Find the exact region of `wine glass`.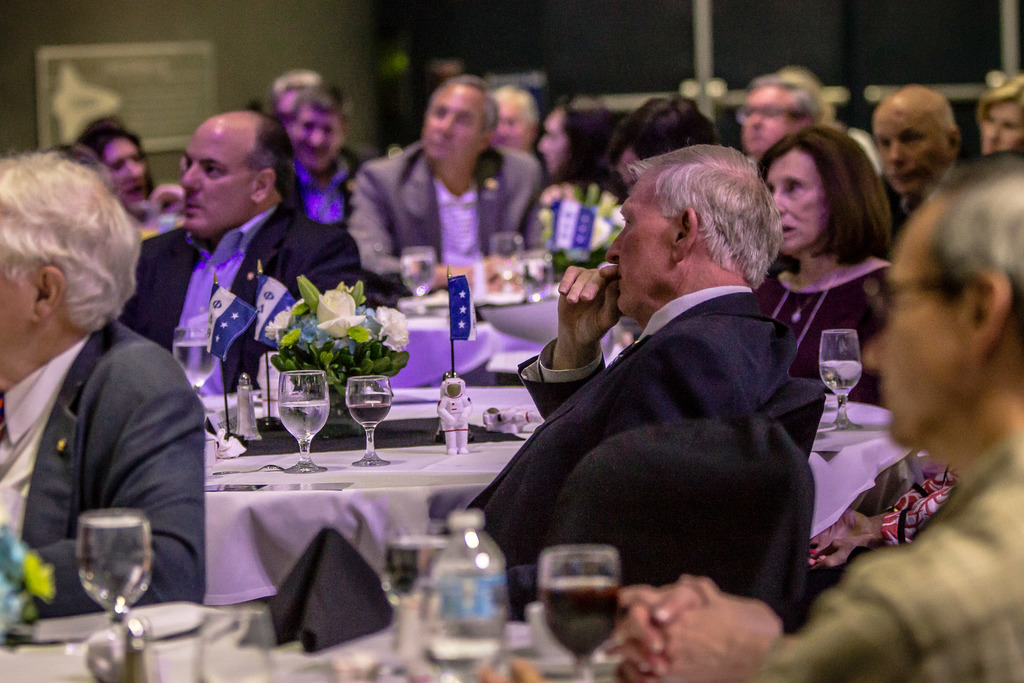
Exact region: <box>81,507,147,625</box>.
